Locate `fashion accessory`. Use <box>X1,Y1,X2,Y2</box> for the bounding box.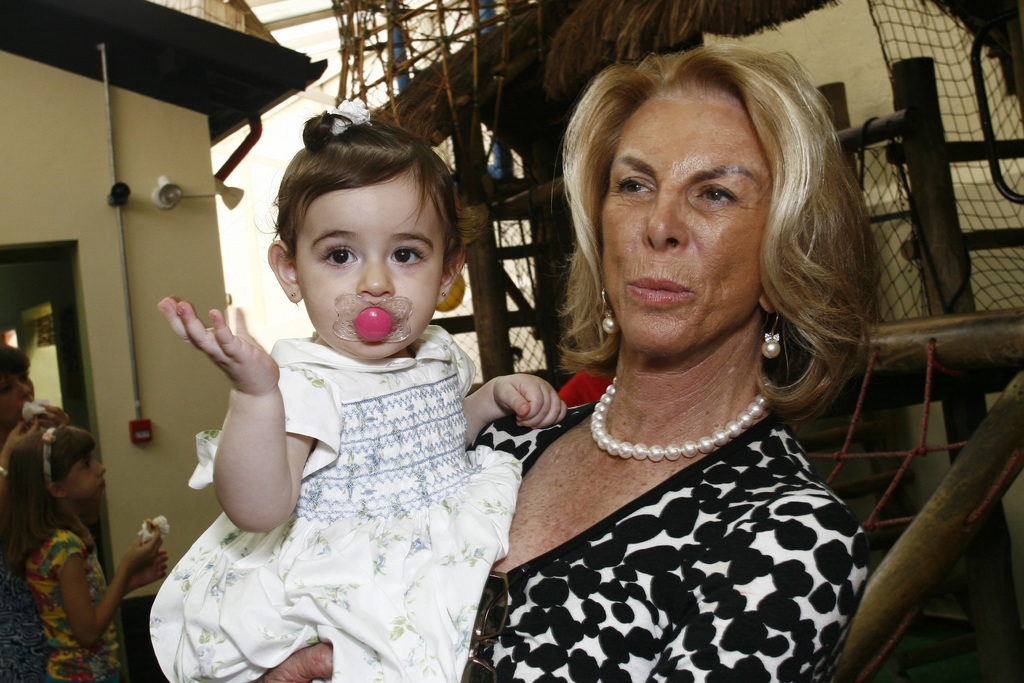
<box>432,286,450,304</box>.
